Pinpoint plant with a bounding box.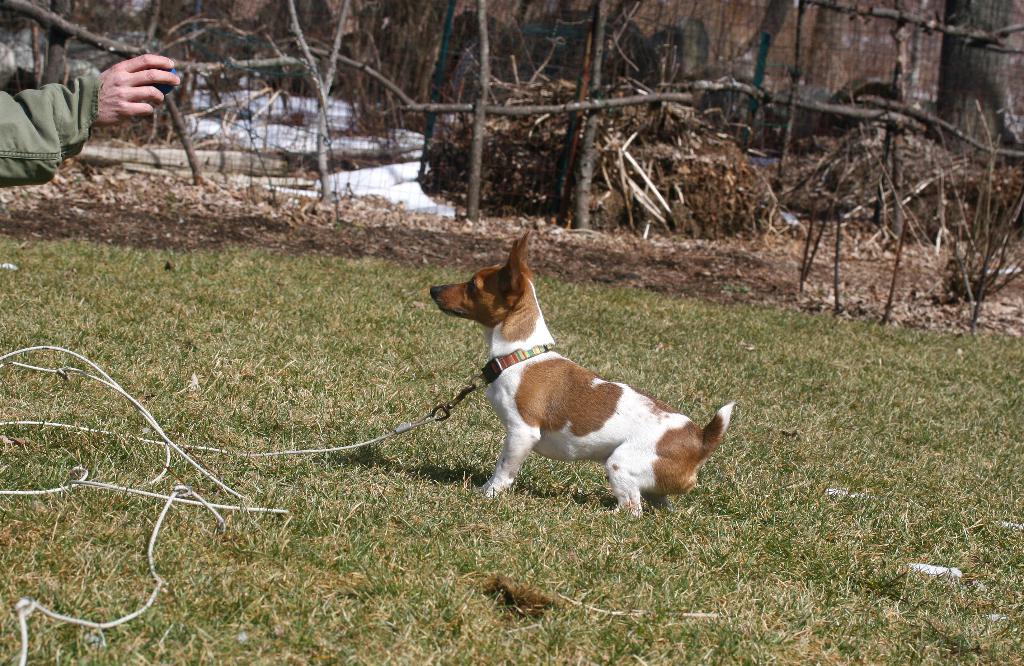
select_region(945, 150, 1014, 297).
